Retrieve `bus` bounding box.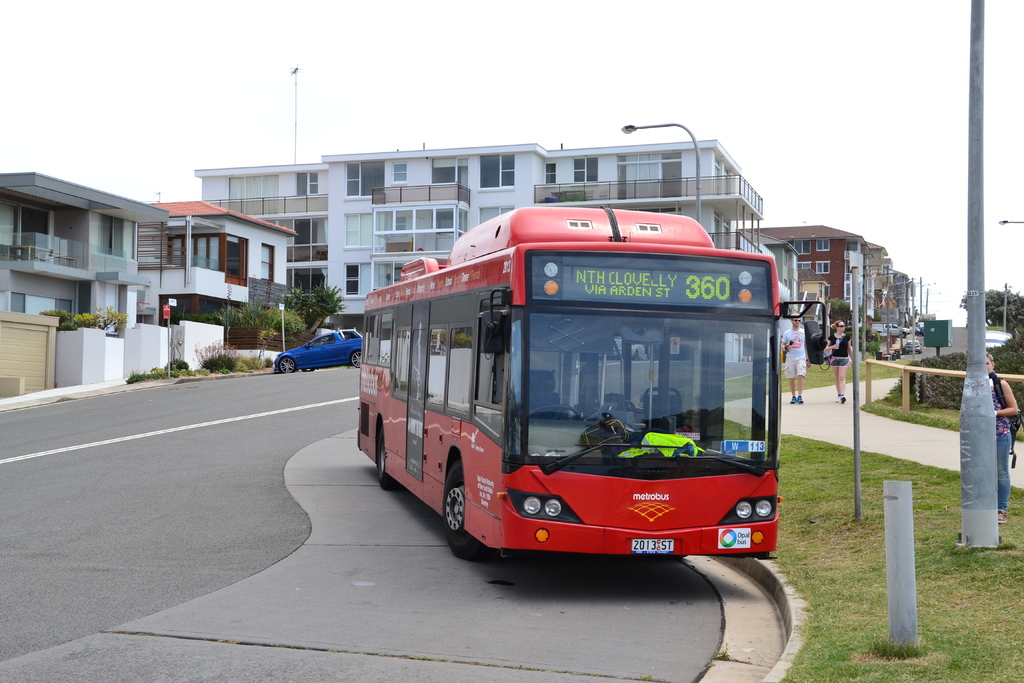
Bounding box: pyautogui.locateOnScreen(356, 209, 840, 558).
